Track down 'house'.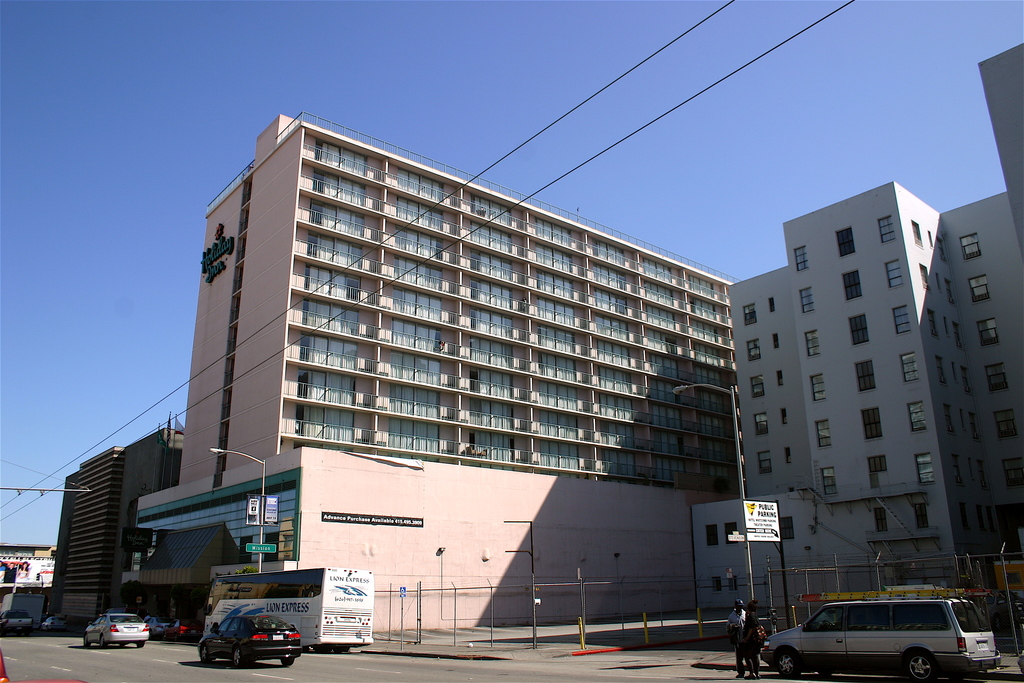
Tracked to detection(122, 113, 745, 634).
